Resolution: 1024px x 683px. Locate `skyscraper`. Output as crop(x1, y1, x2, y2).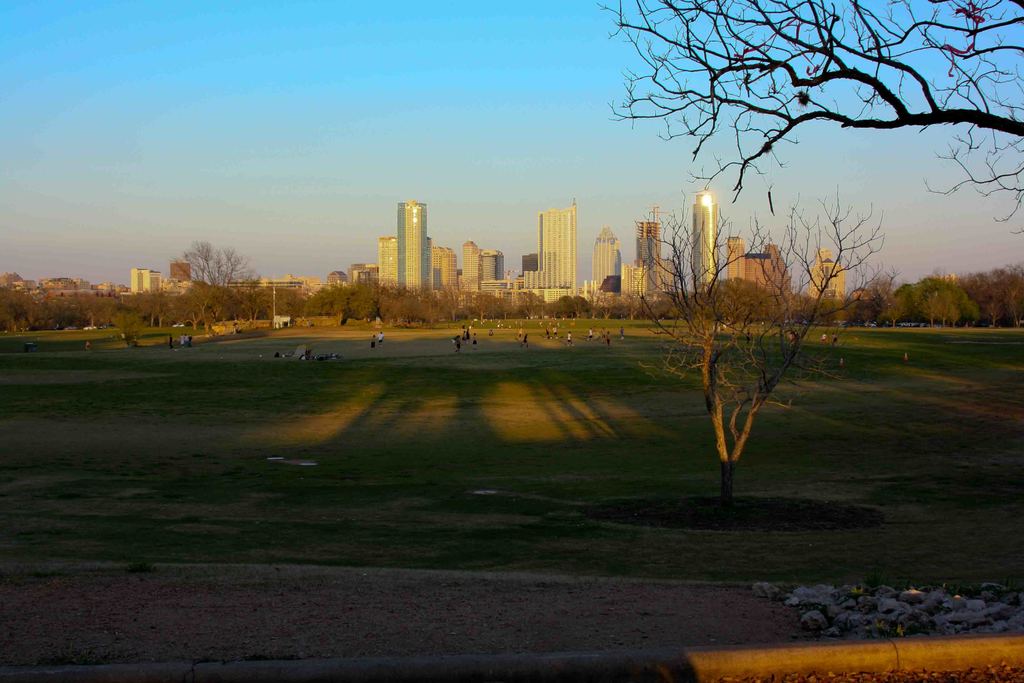
crop(689, 183, 726, 290).
